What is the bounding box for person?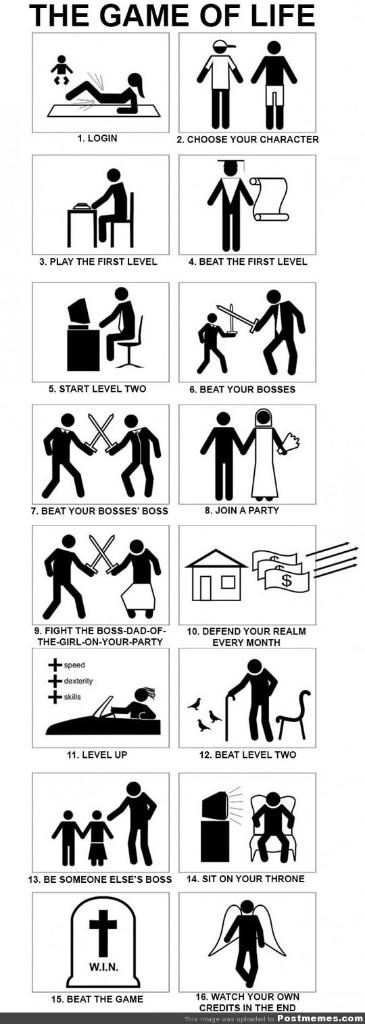
195/313/234/373.
